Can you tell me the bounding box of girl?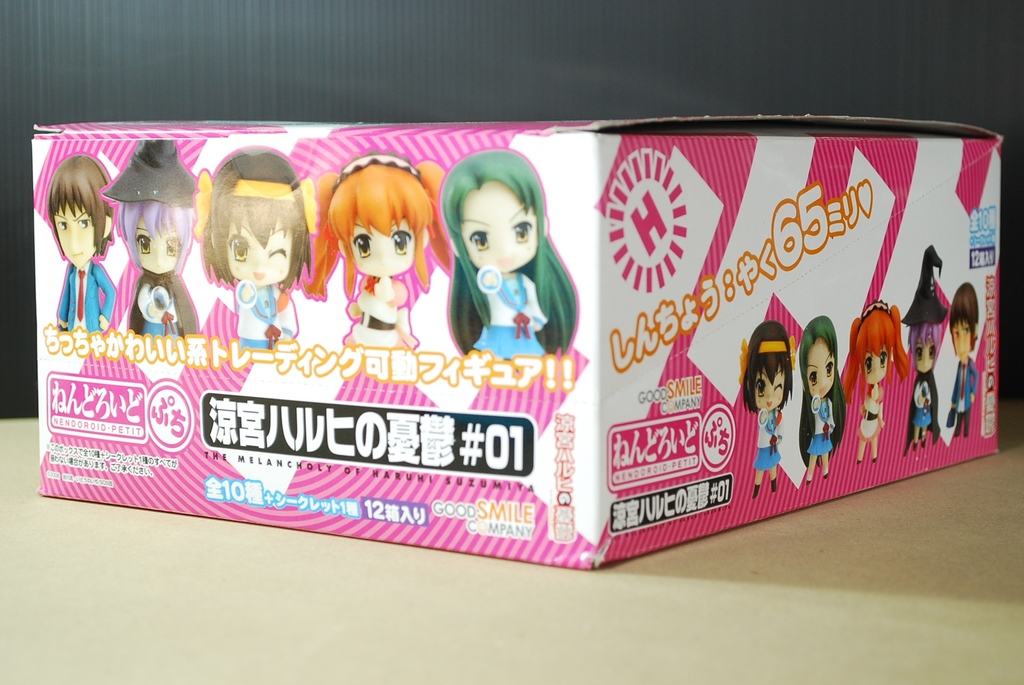
locate(742, 321, 801, 497).
